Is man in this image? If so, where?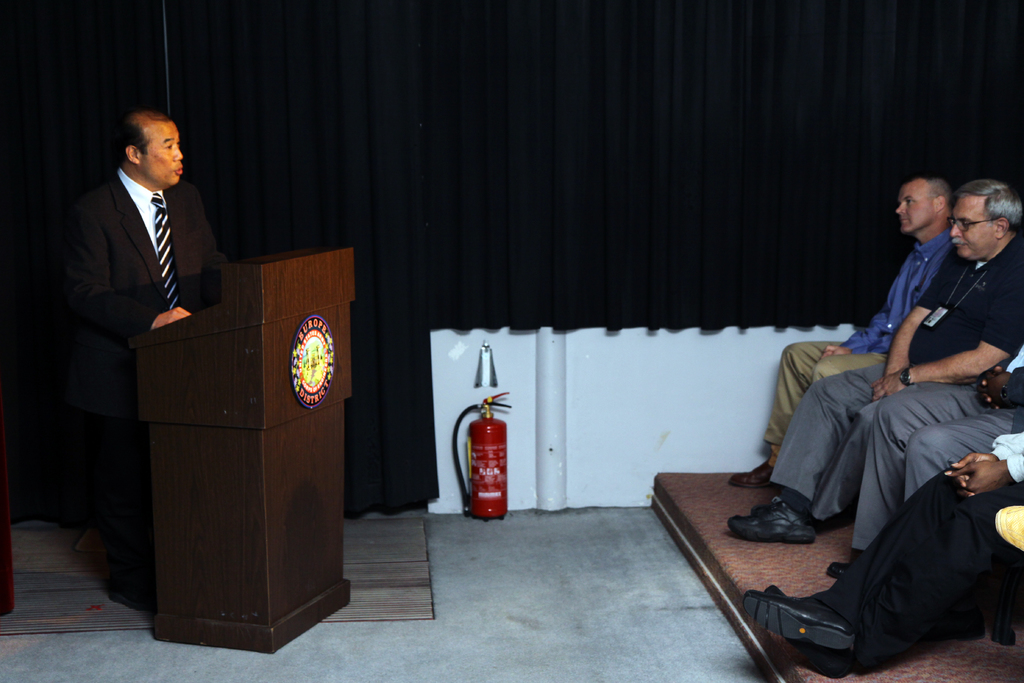
Yes, at [x1=736, y1=173, x2=973, y2=488].
